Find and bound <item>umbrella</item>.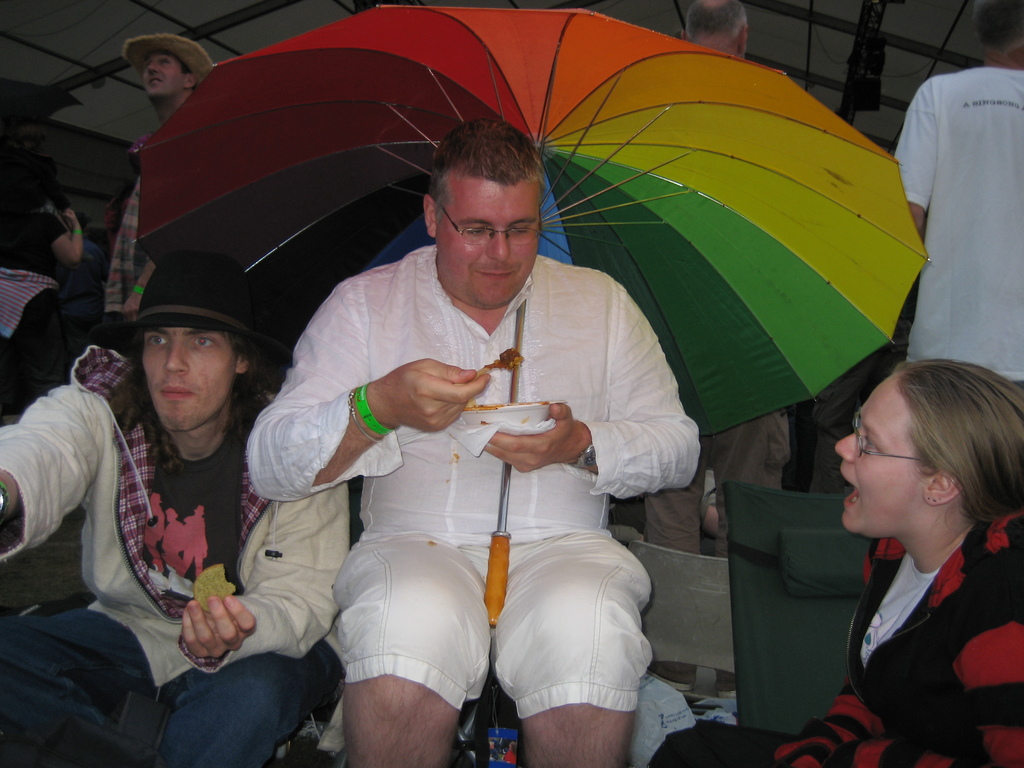
Bound: <region>134, 3, 931, 622</region>.
